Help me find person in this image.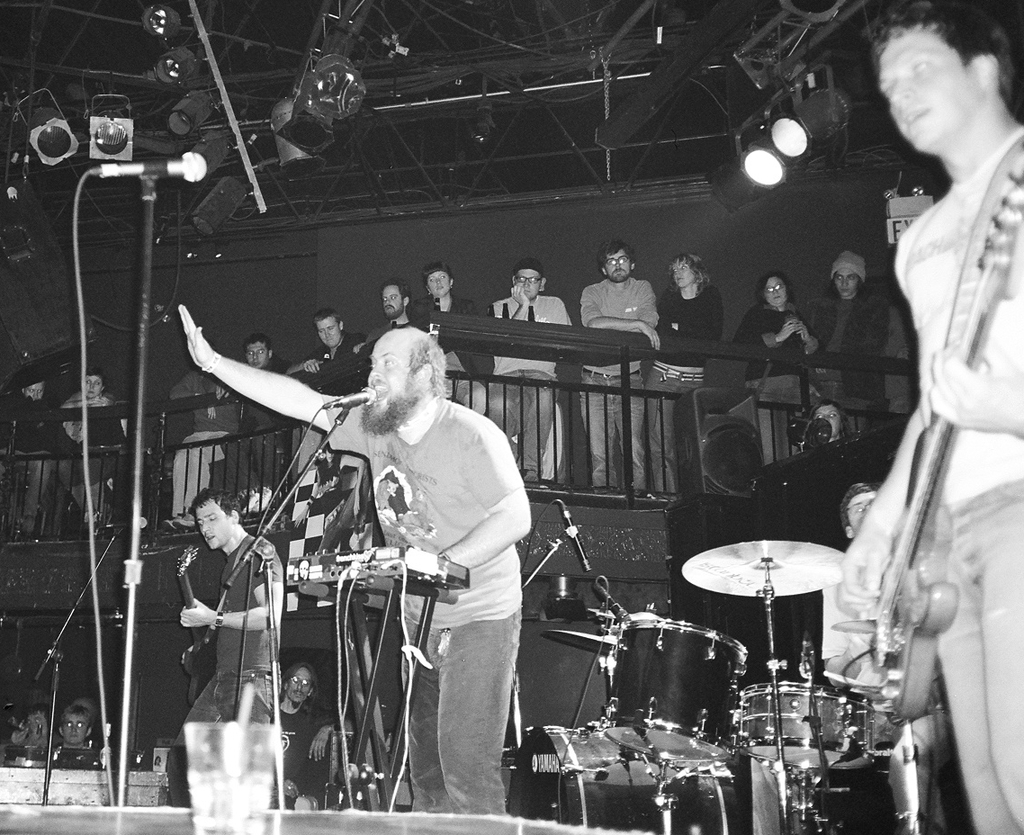
Found it: box(733, 266, 821, 383).
